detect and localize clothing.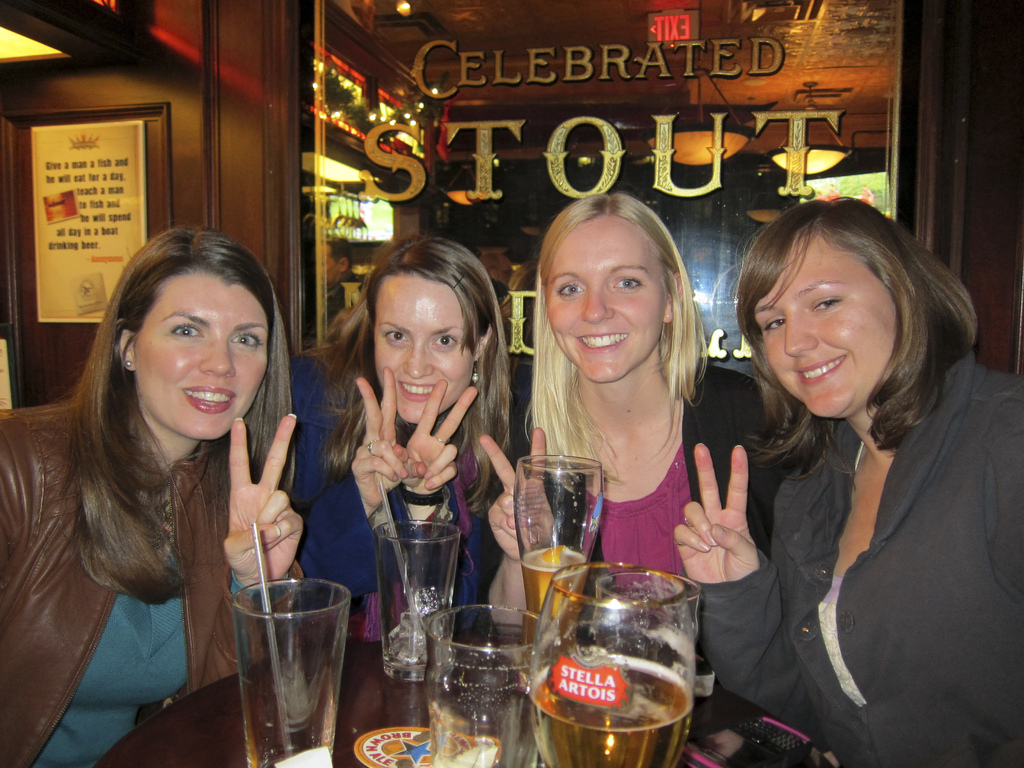
Localized at BBox(0, 408, 304, 767).
